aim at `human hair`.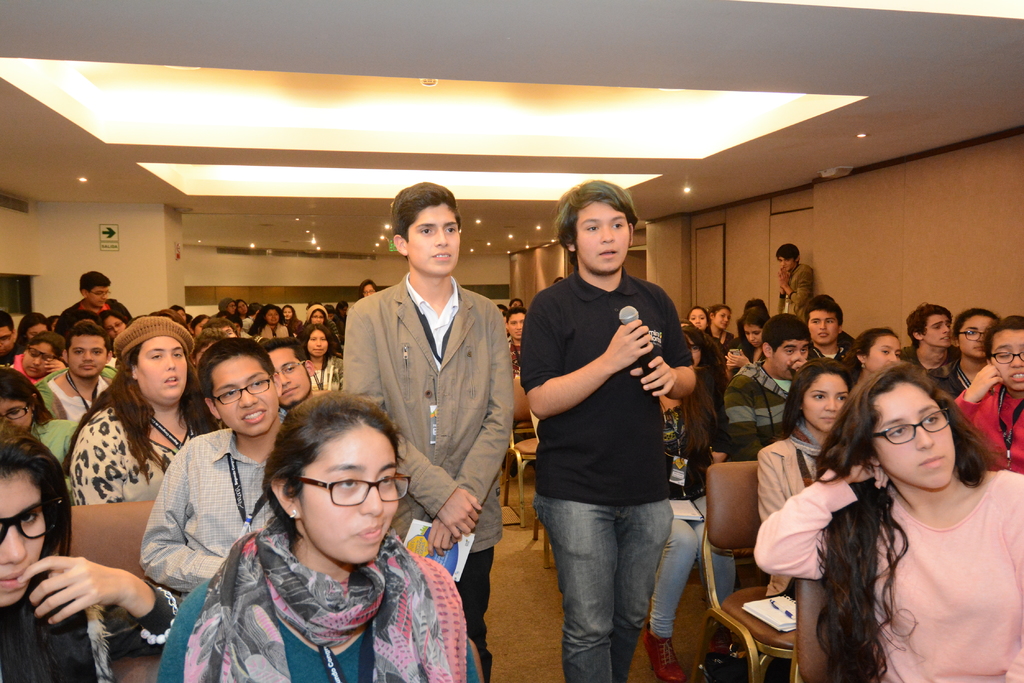
Aimed at bbox=(147, 309, 190, 330).
